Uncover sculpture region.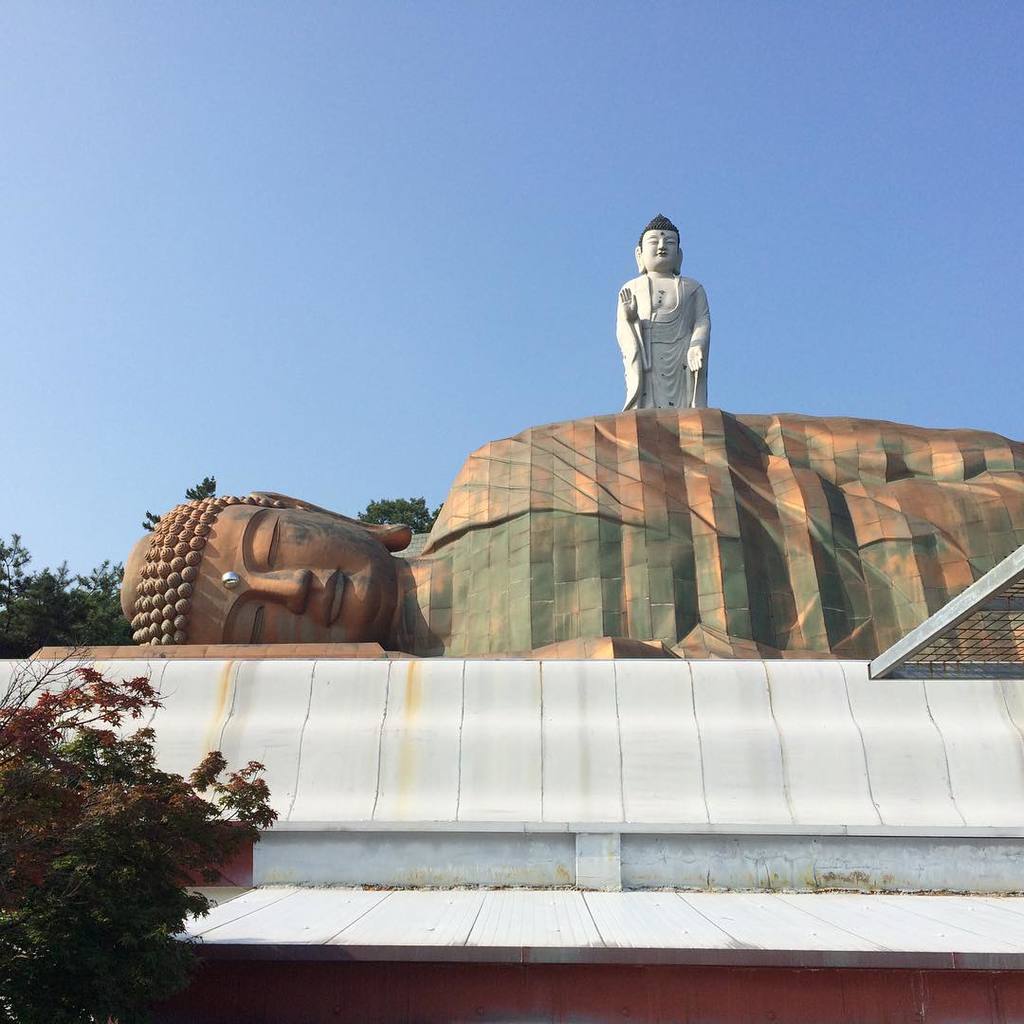
Uncovered: bbox(614, 210, 713, 409).
